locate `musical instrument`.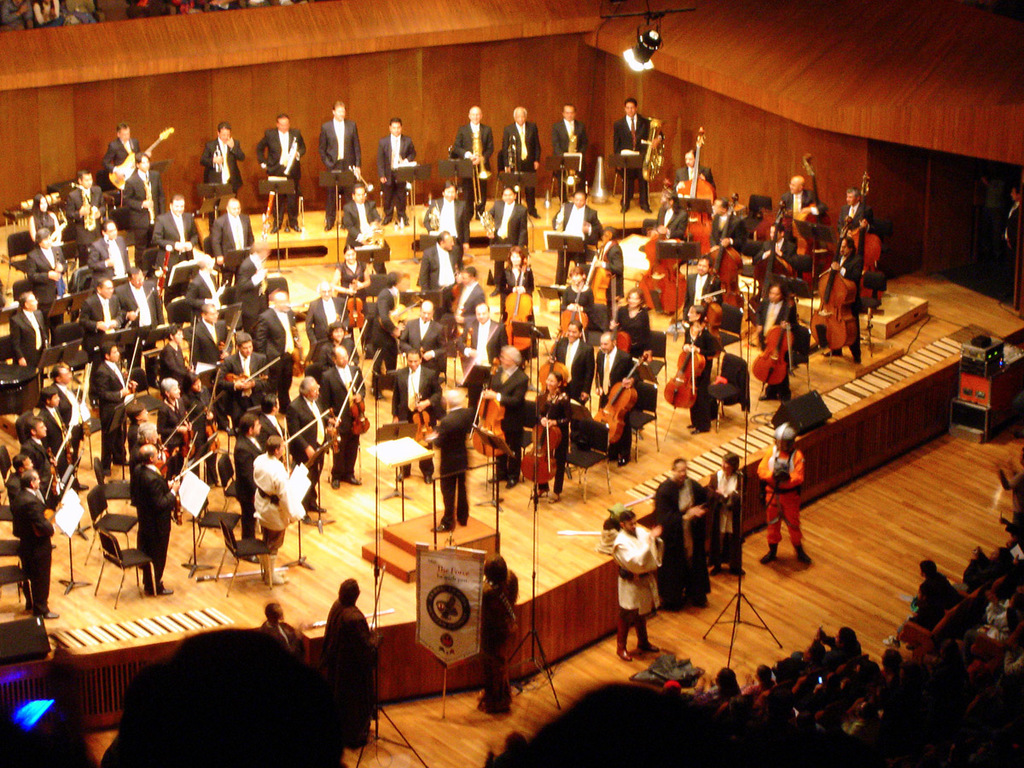
Bounding box: region(343, 278, 367, 329).
